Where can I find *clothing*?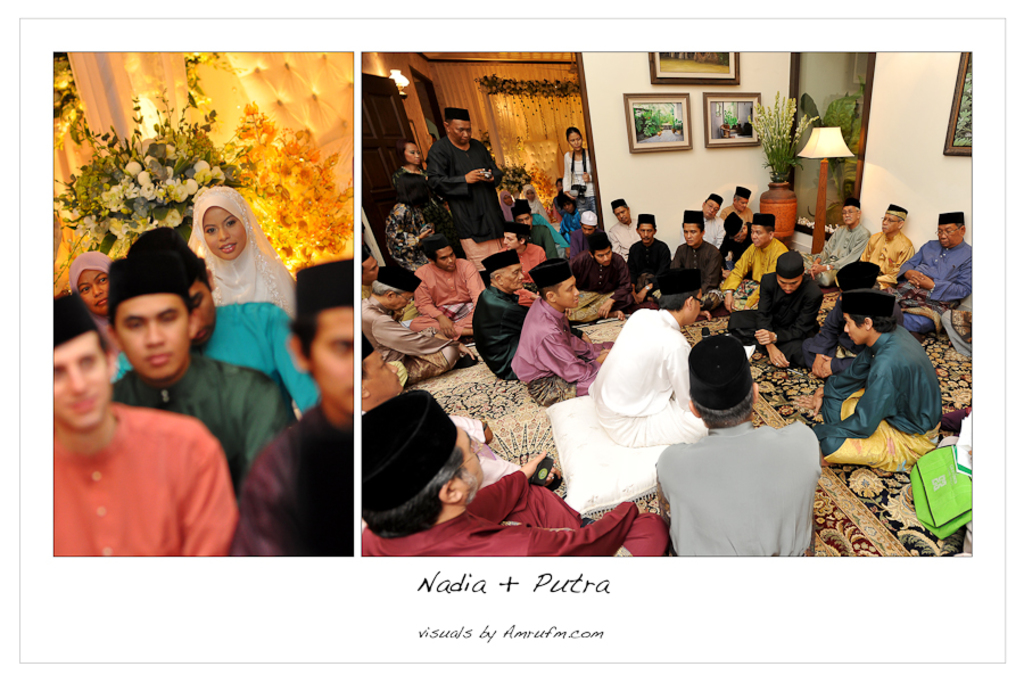
You can find it at 903:236:973:335.
